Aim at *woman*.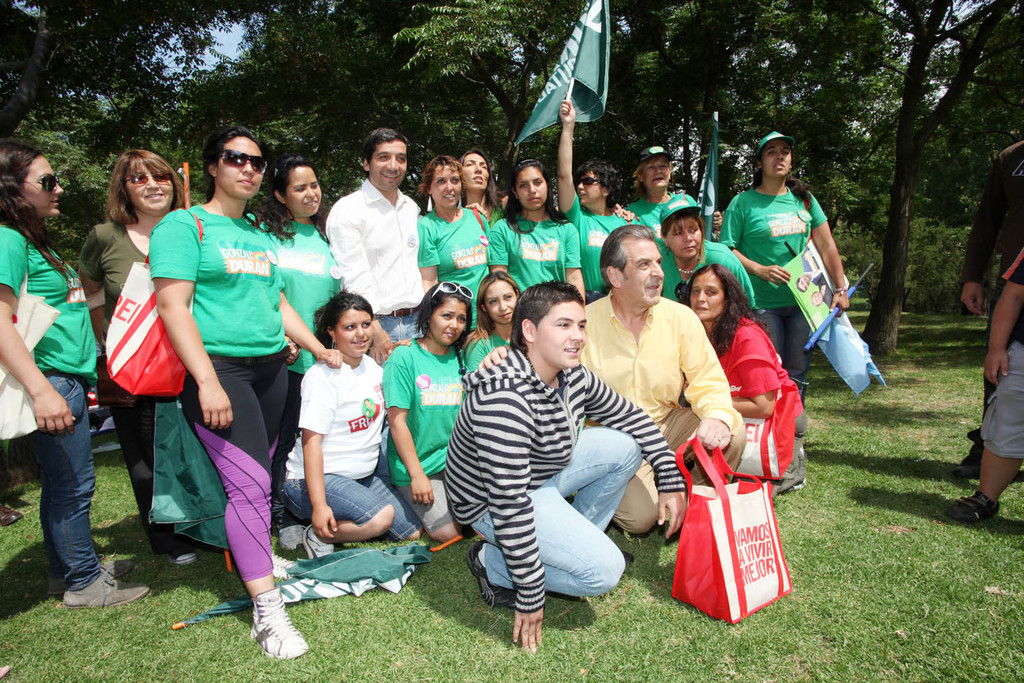
Aimed at left=467, top=270, right=524, bottom=369.
